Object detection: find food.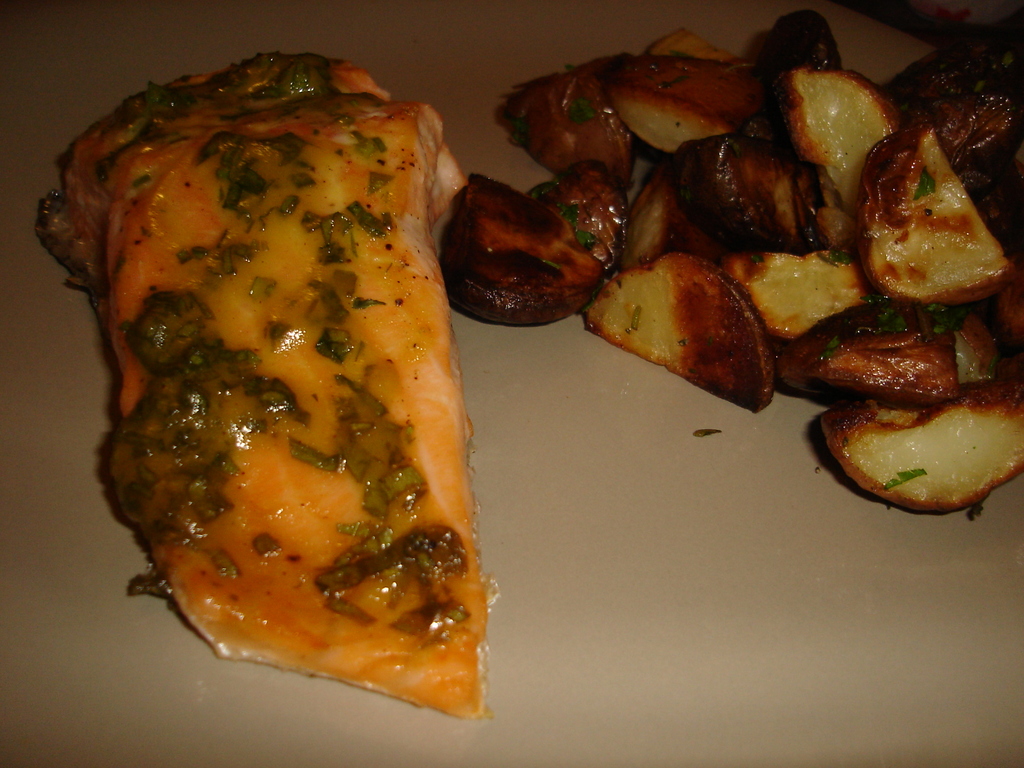
(51, 44, 494, 715).
